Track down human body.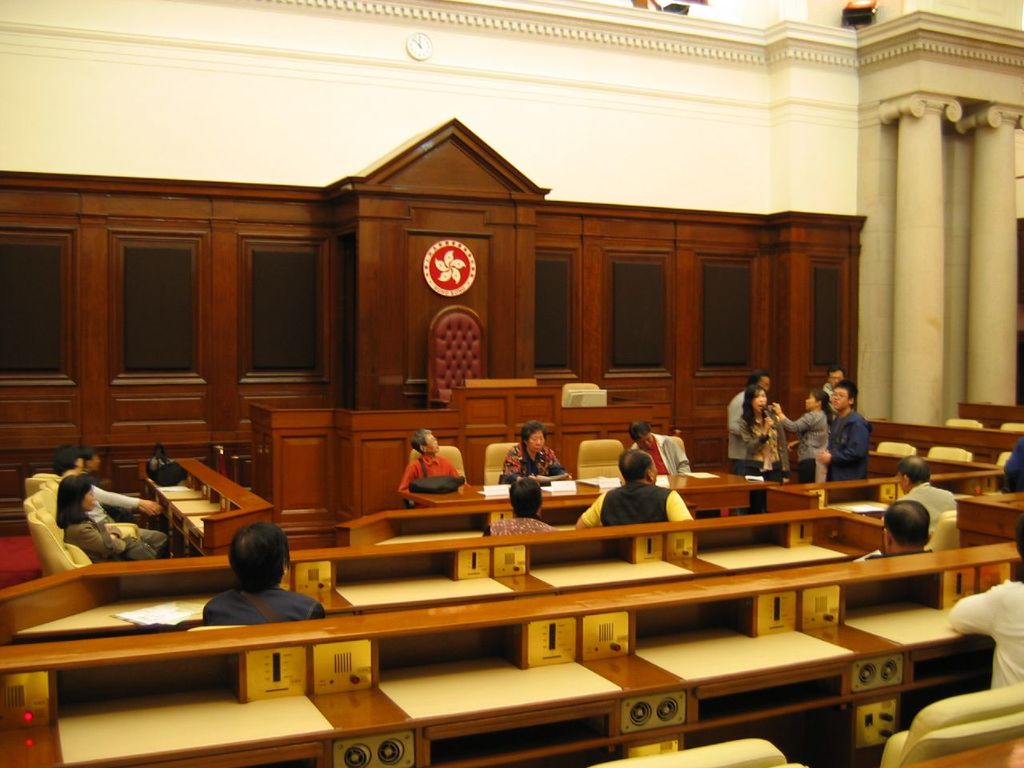
Tracked to {"left": 774, "top": 407, "right": 827, "bottom": 485}.
